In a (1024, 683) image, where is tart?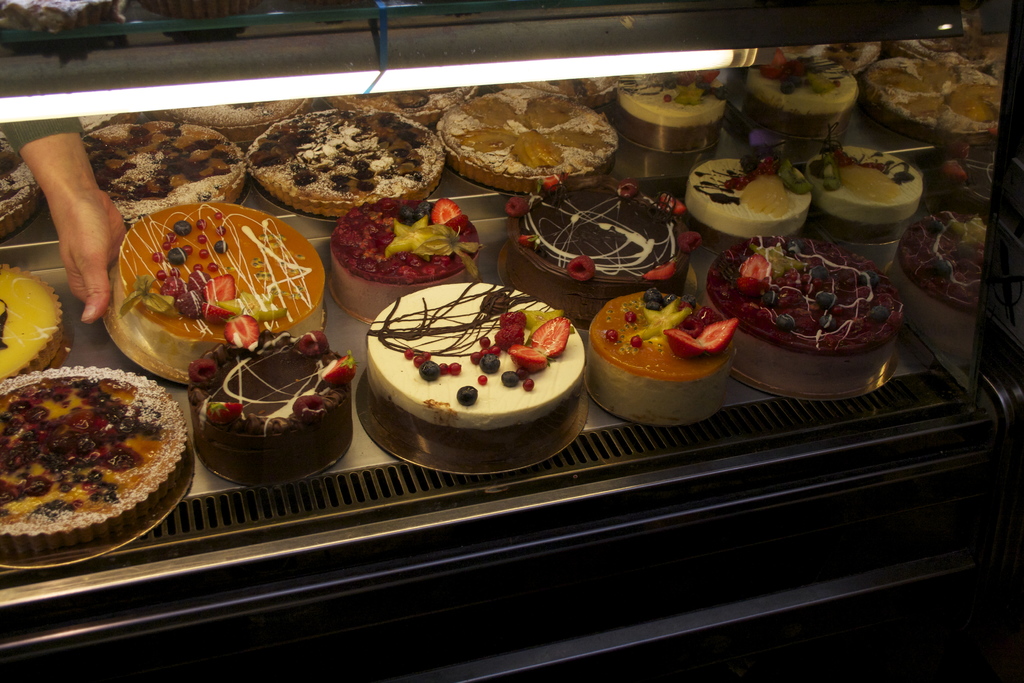
x1=104 y1=199 x2=324 y2=365.
